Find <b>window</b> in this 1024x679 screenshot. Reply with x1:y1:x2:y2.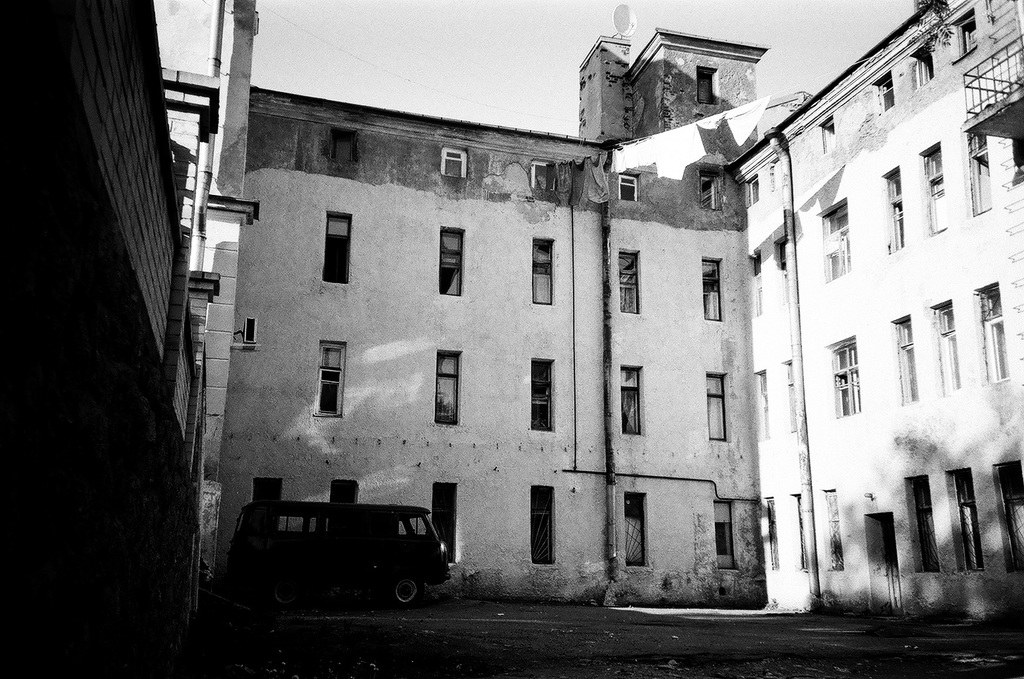
698:257:724:324.
